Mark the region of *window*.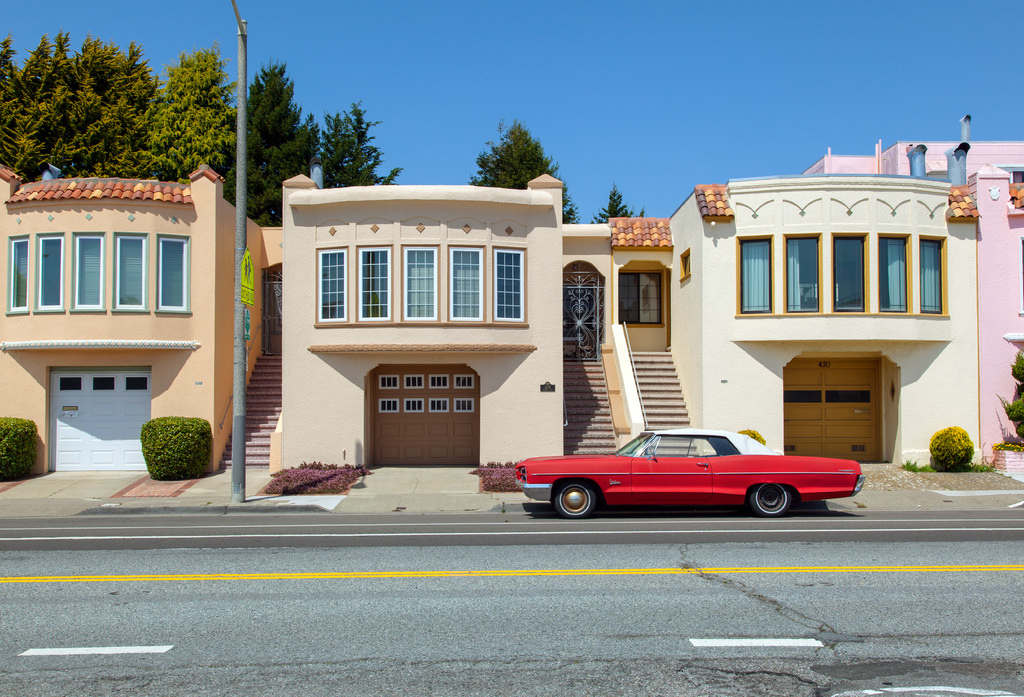
Region: detection(832, 238, 864, 311).
